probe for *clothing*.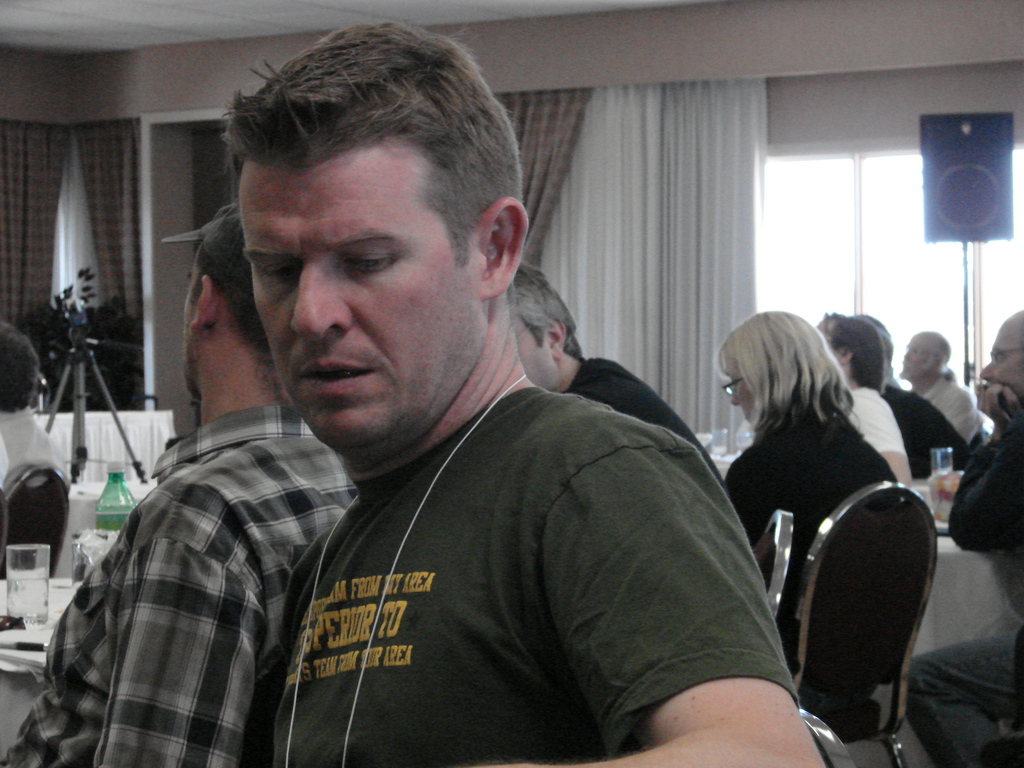
Probe result: 840,384,911,457.
